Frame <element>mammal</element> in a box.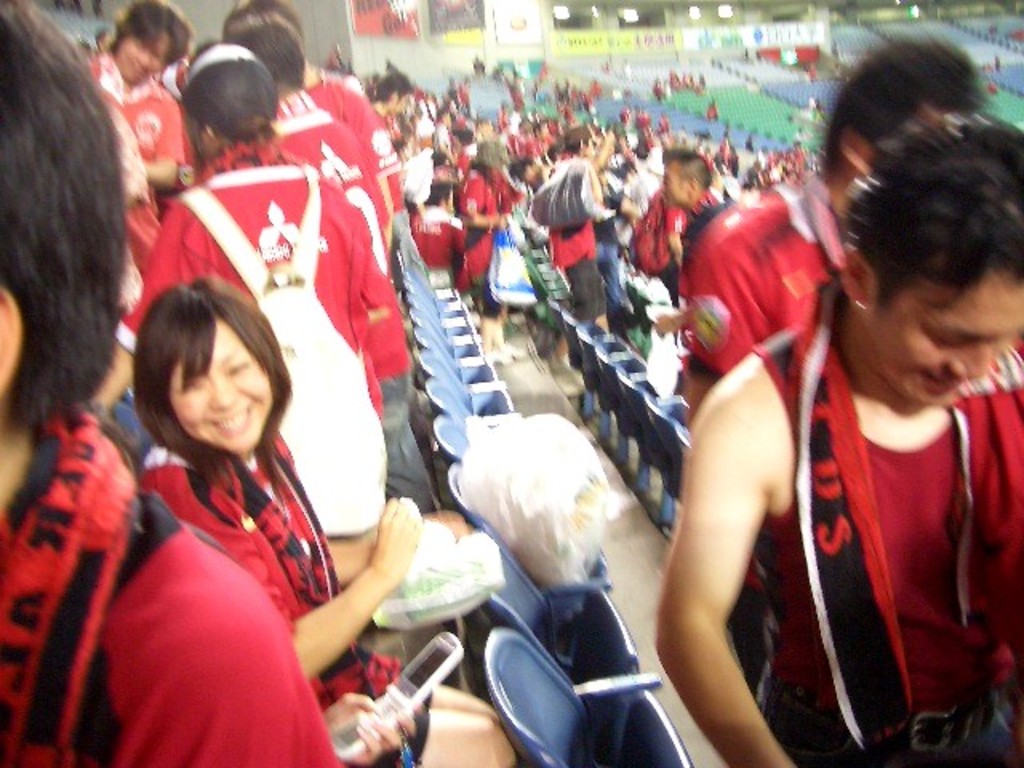
[x1=992, y1=51, x2=998, y2=74].
